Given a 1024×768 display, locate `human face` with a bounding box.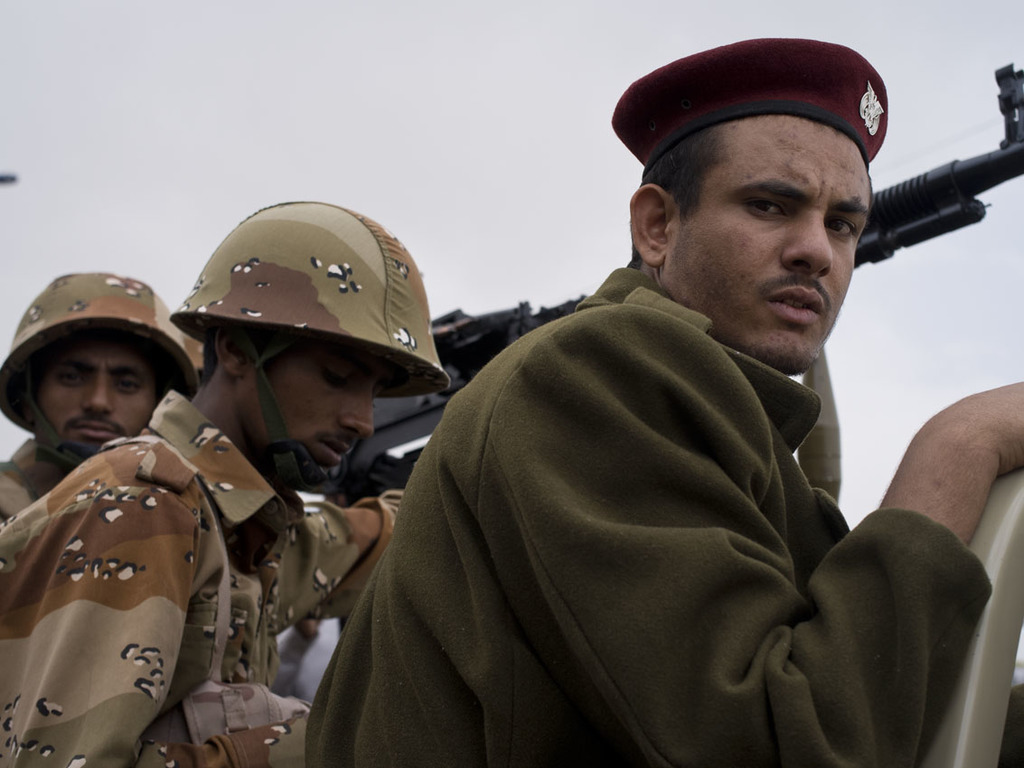
Located: 245 346 392 468.
